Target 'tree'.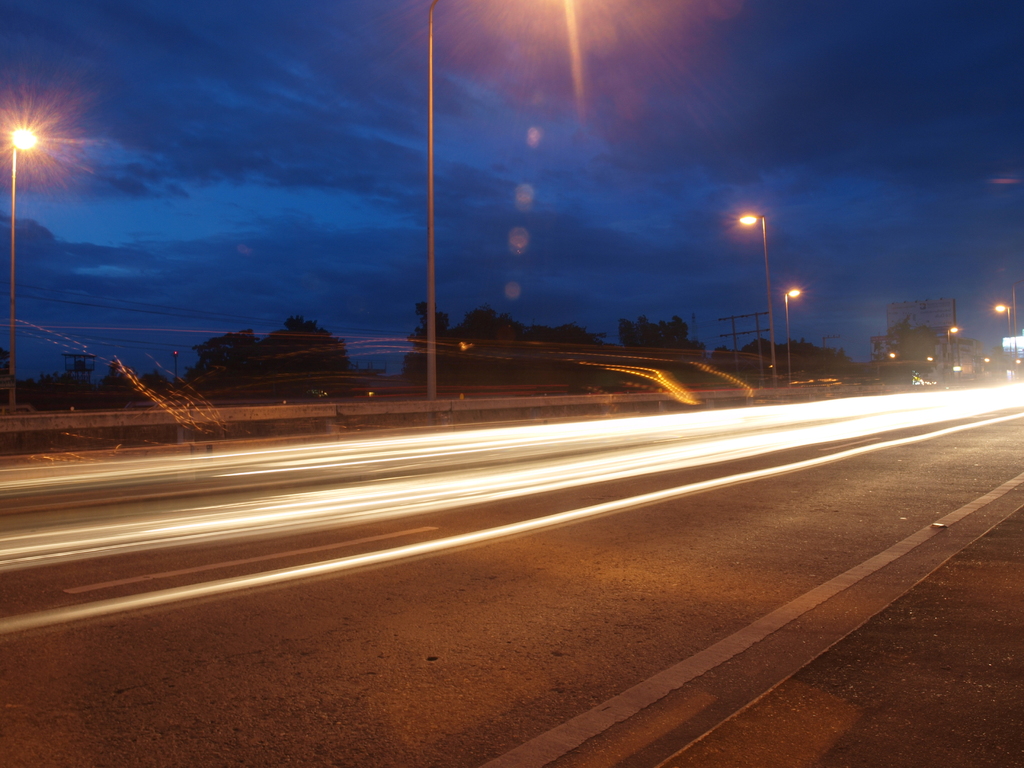
Target region: [x1=614, y1=315, x2=700, y2=393].
